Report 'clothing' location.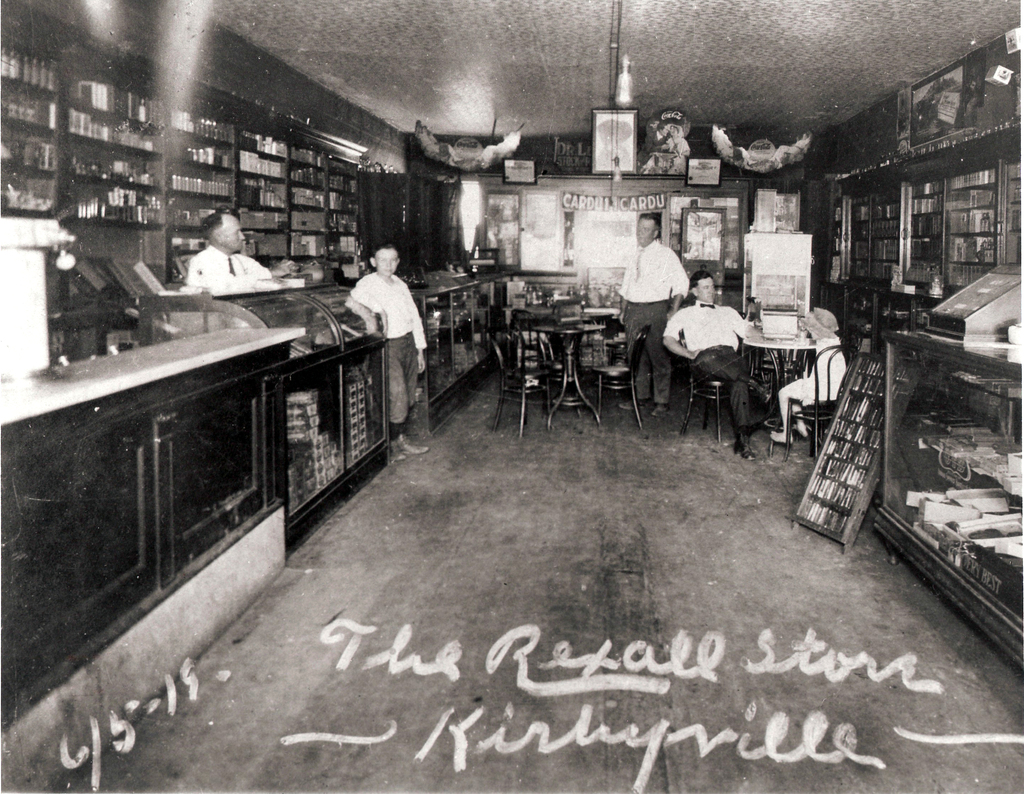
Report: x1=182, y1=245, x2=269, y2=288.
